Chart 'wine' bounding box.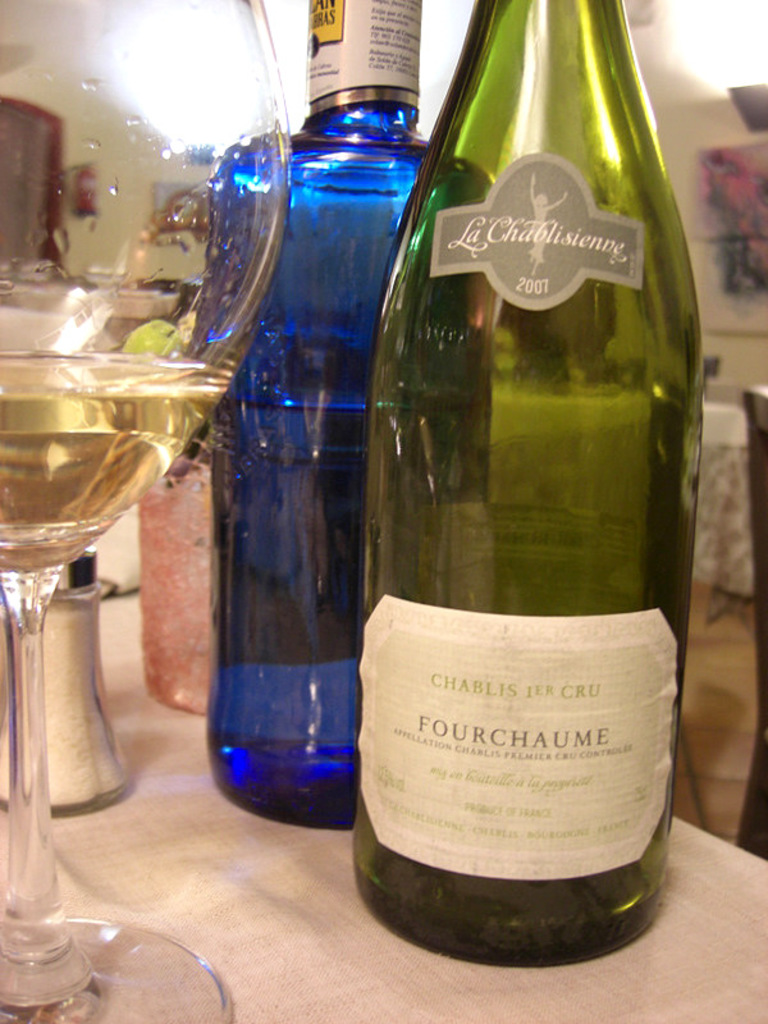
Charted: [left=210, top=404, right=486, bottom=831].
